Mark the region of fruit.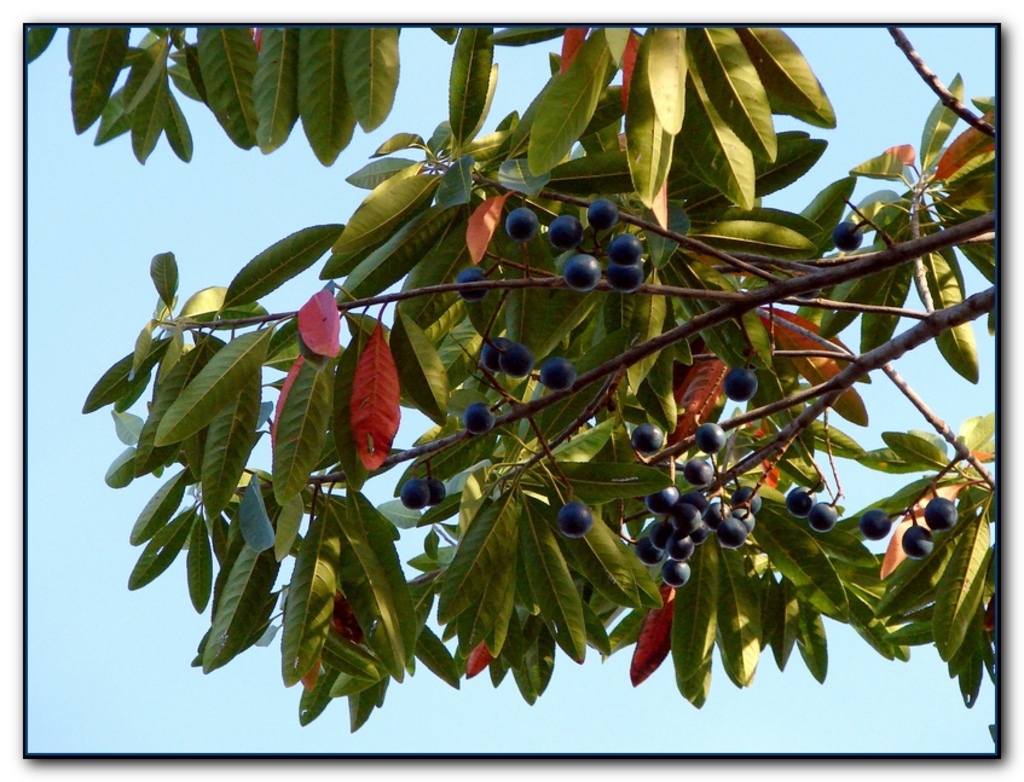
Region: [x1=453, y1=263, x2=488, y2=305].
